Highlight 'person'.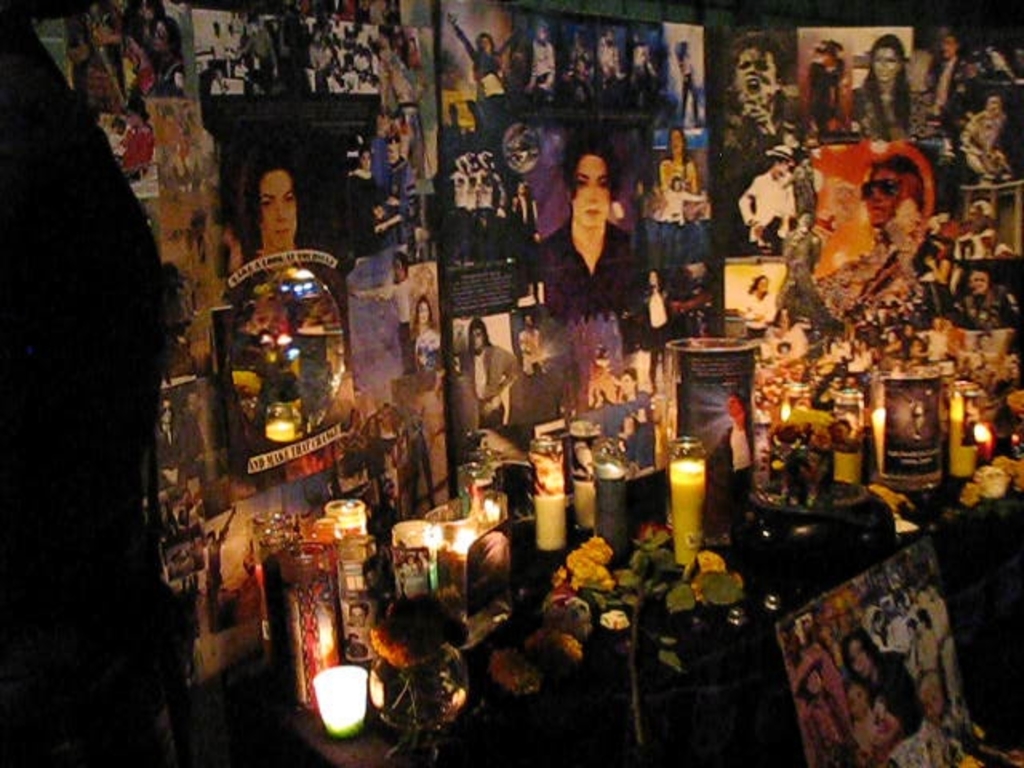
Highlighted region: (672,30,690,126).
